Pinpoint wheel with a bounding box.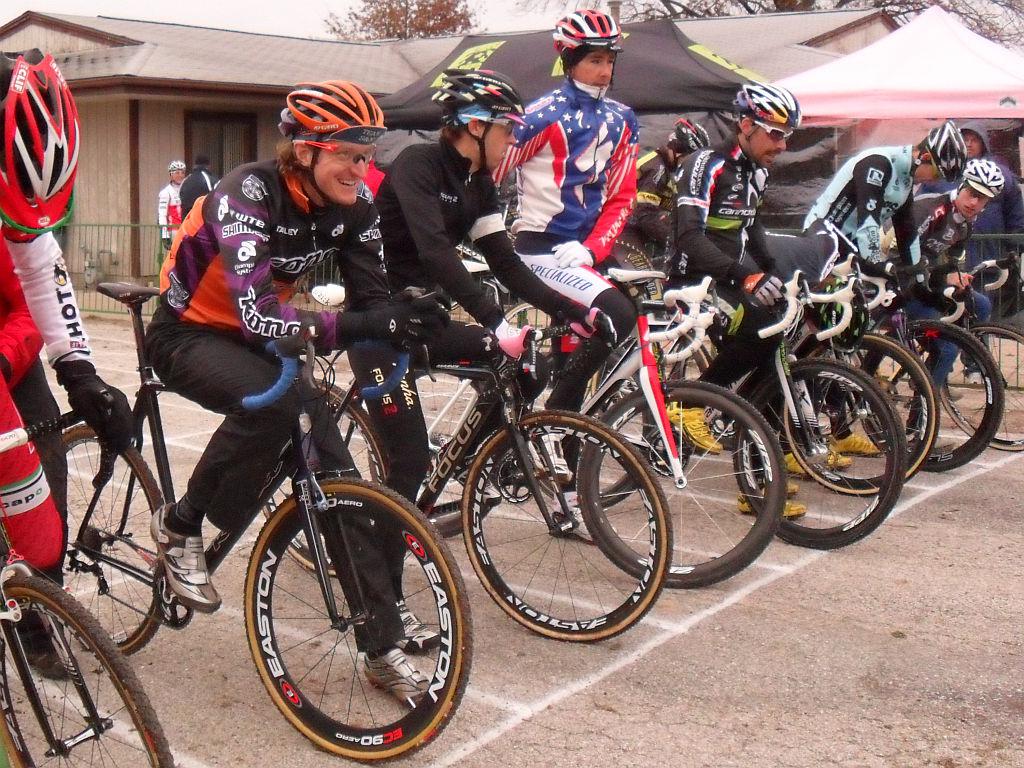
461 401 671 645.
